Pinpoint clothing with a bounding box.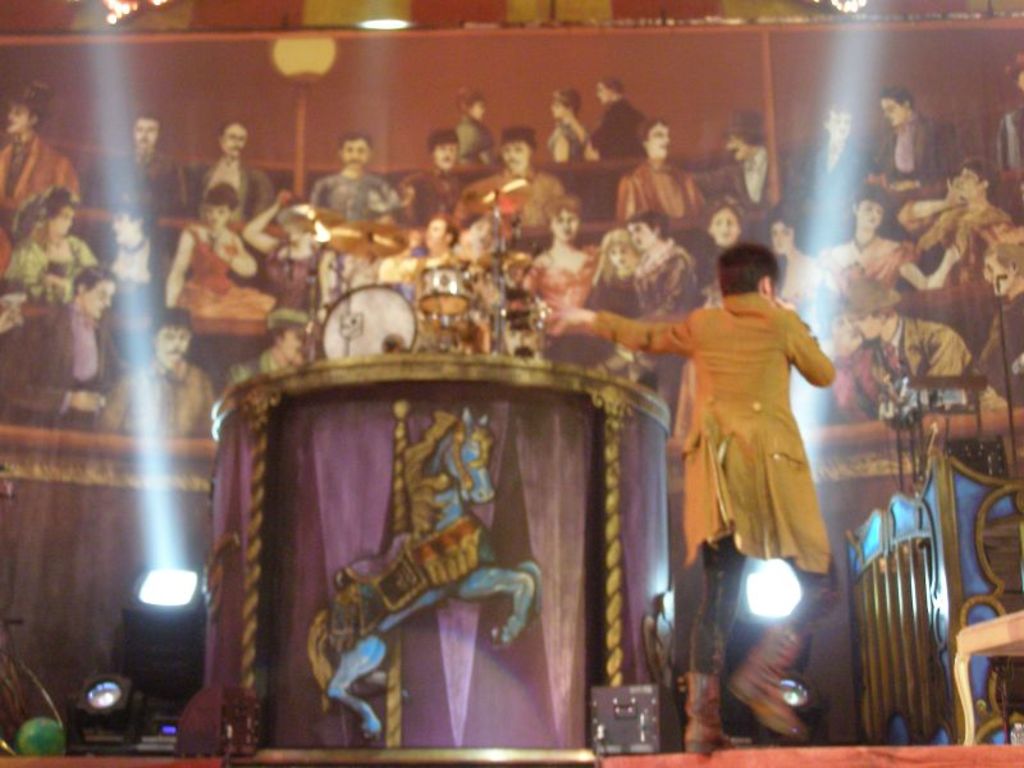
[x1=797, y1=131, x2=879, y2=205].
